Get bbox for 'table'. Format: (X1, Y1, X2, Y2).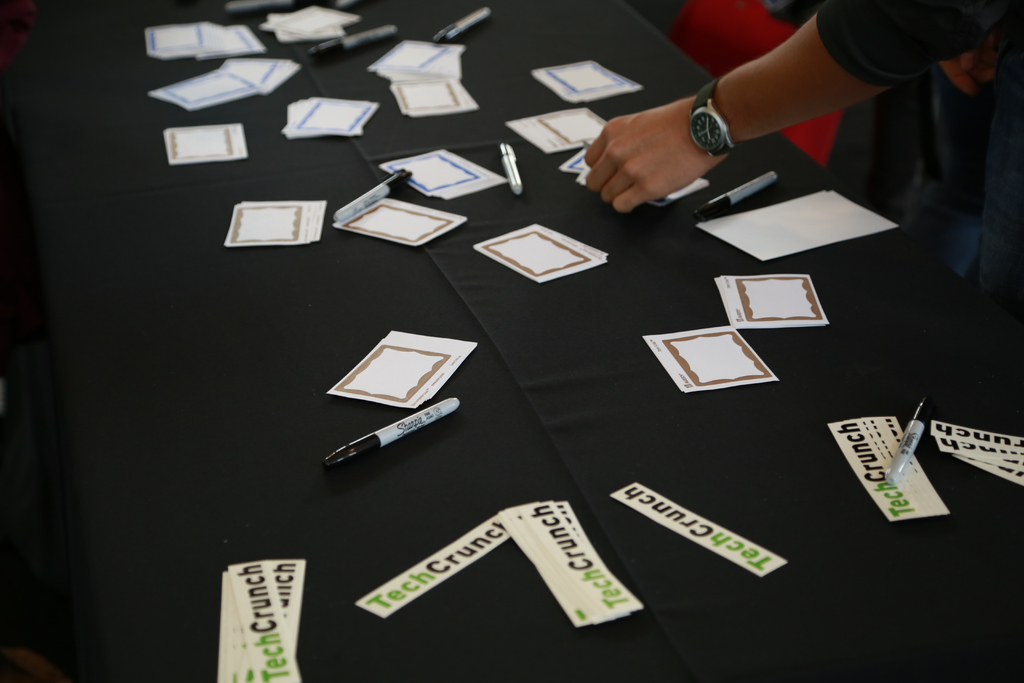
(106, 70, 998, 670).
